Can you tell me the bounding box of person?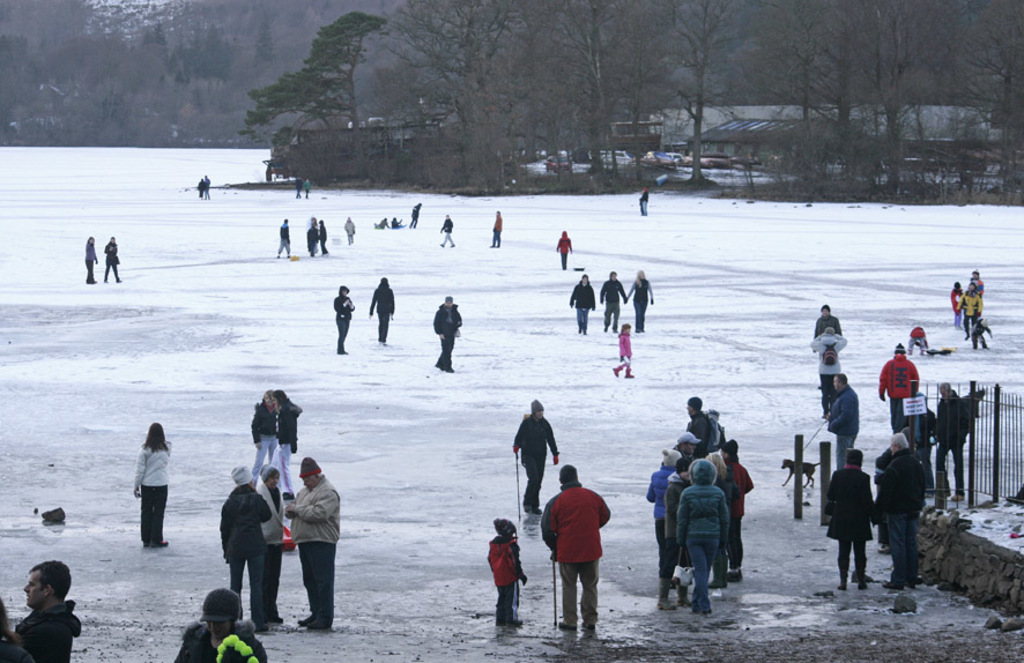
[left=0, top=593, right=35, bottom=662].
